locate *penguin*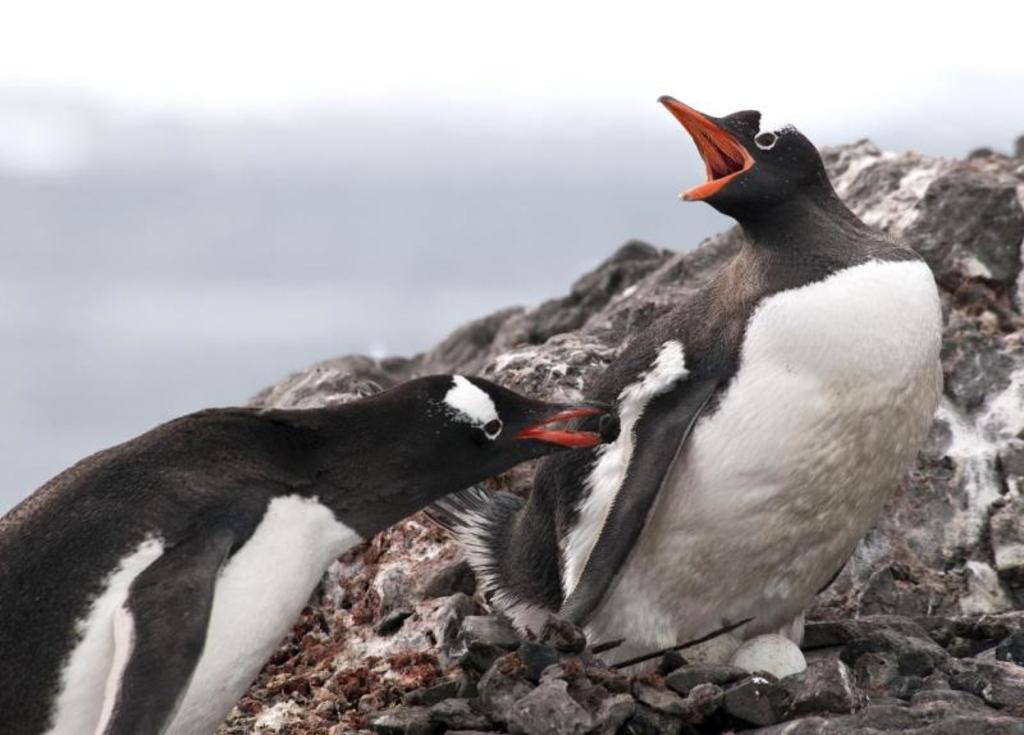
crop(421, 90, 950, 681)
